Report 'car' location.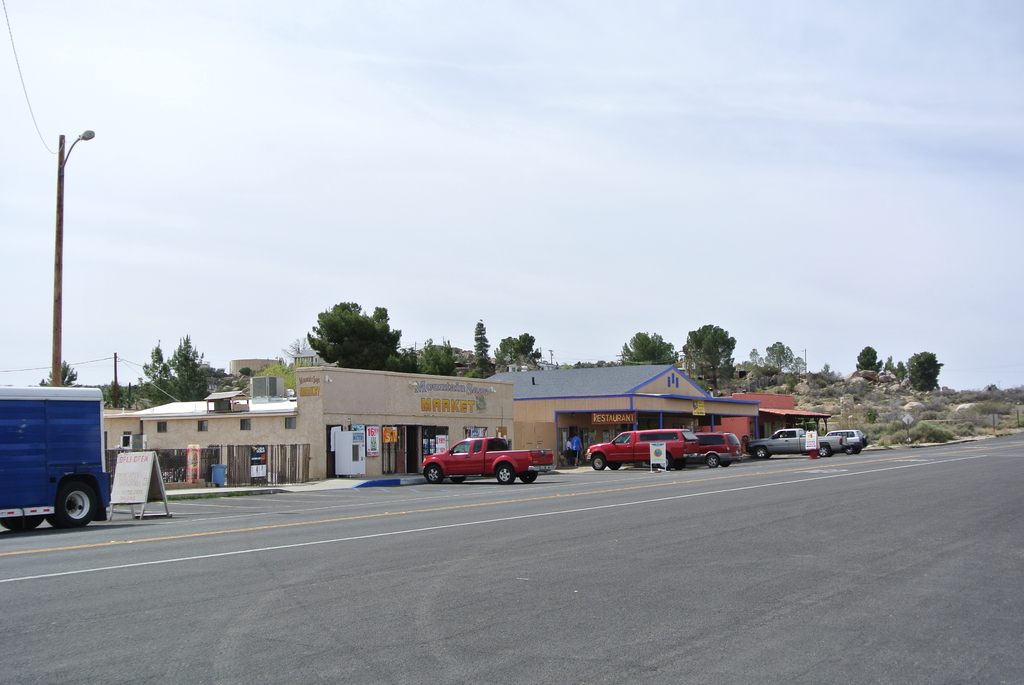
Report: box=[824, 424, 876, 450].
